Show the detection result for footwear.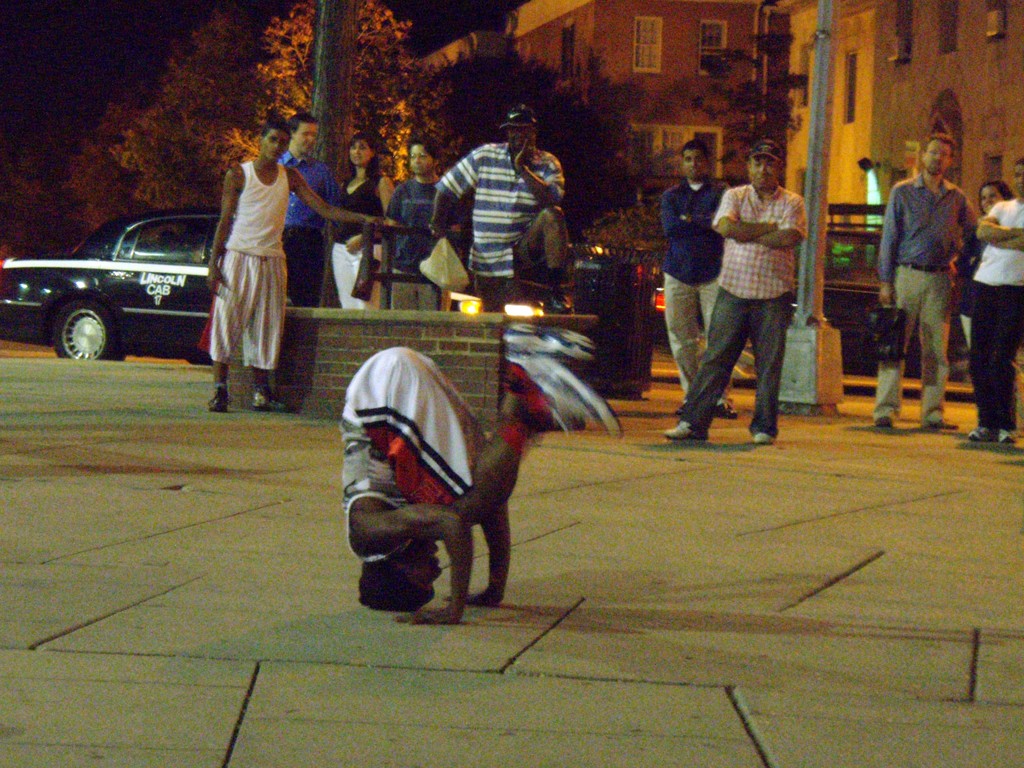
666:423:710:443.
